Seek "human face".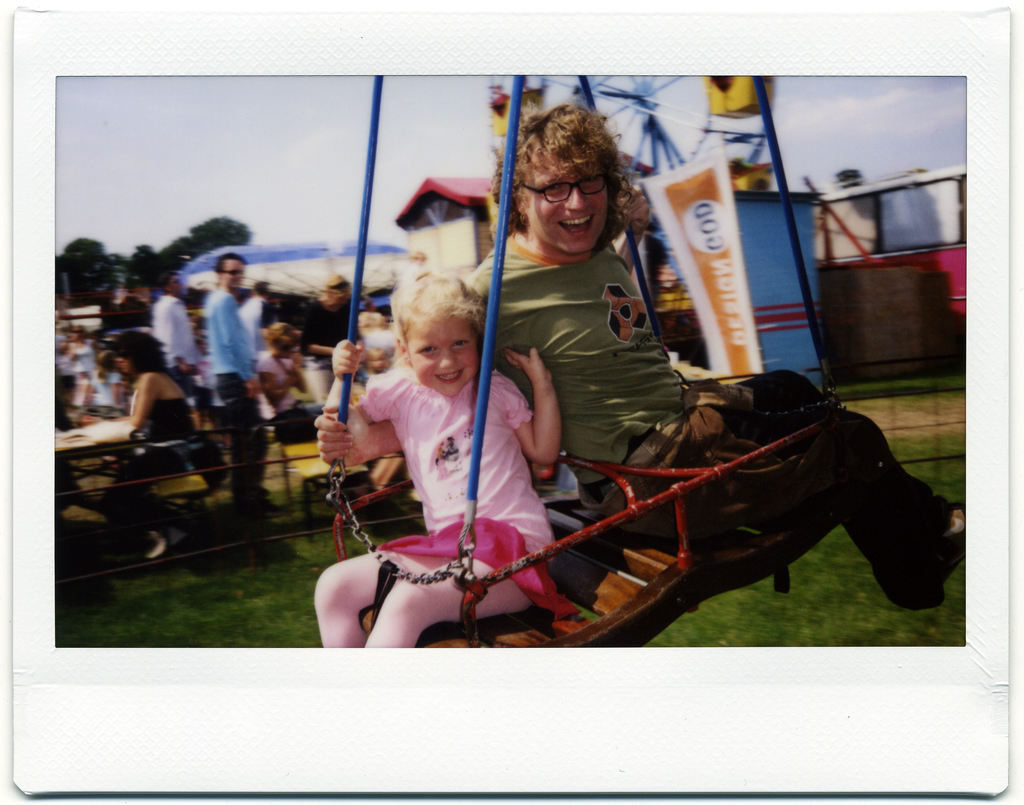
{"left": 409, "top": 306, "right": 478, "bottom": 395}.
